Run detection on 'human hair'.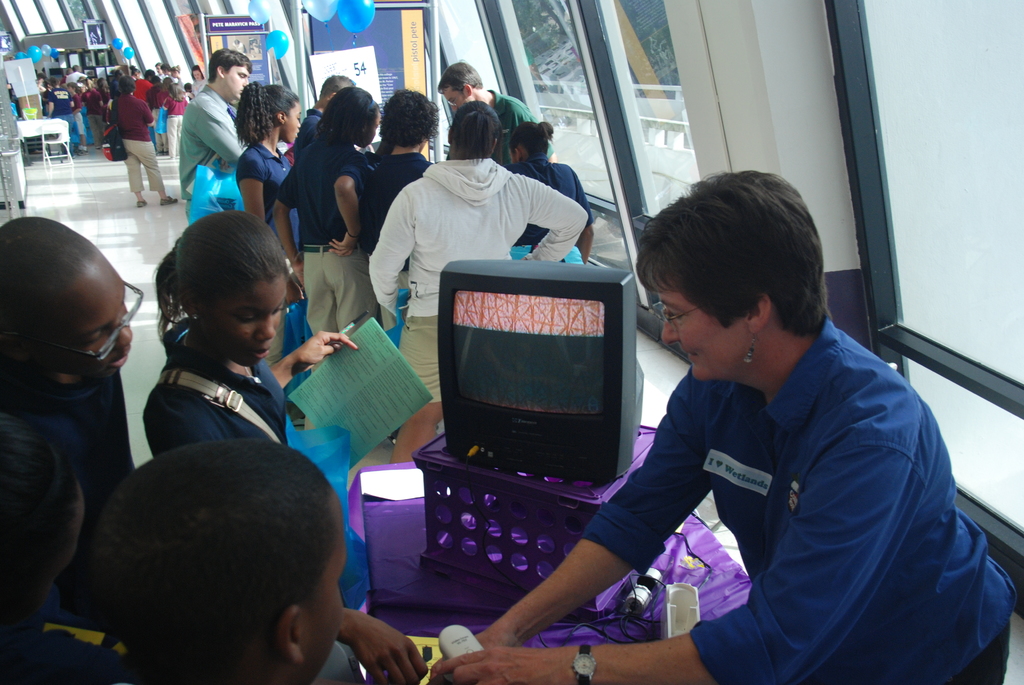
Result: 89,438,332,684.
